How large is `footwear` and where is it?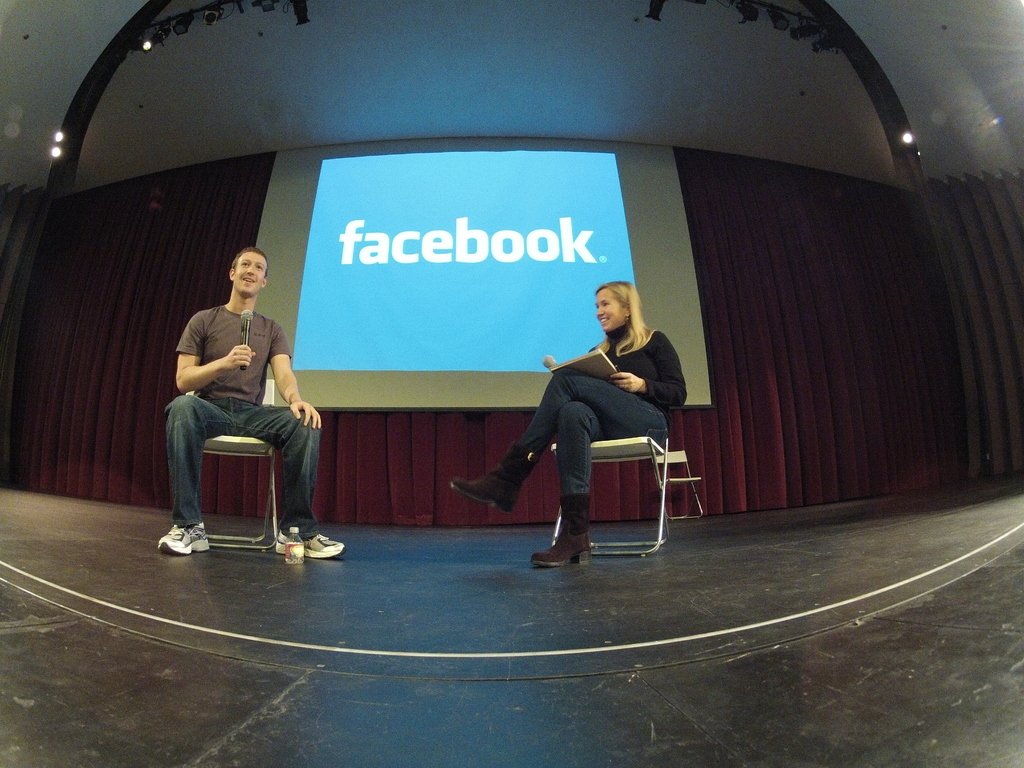
Bounding box: 156:521:212:558.
